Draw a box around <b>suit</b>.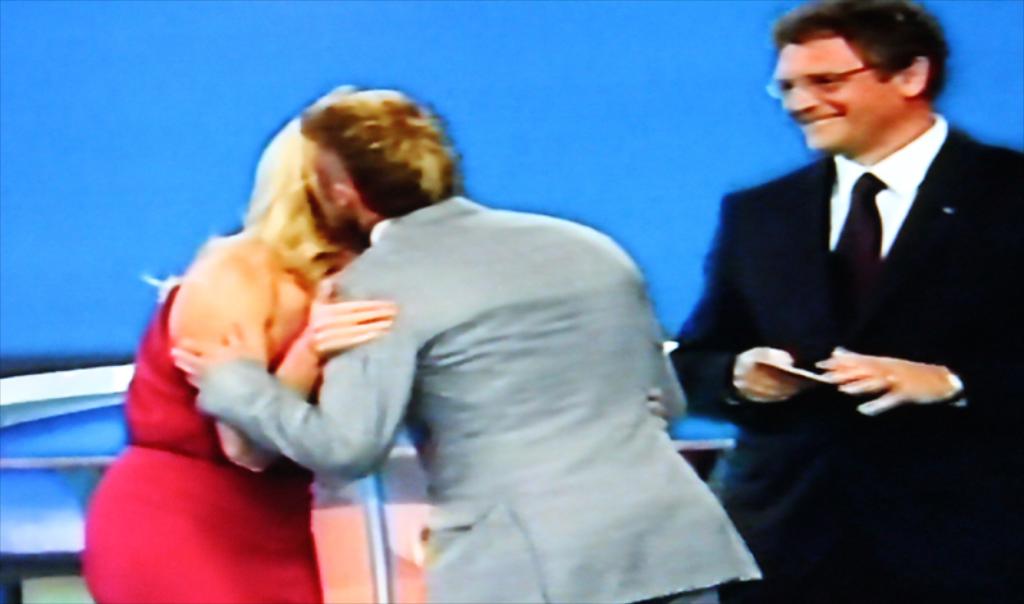
666:111:1023:603.
